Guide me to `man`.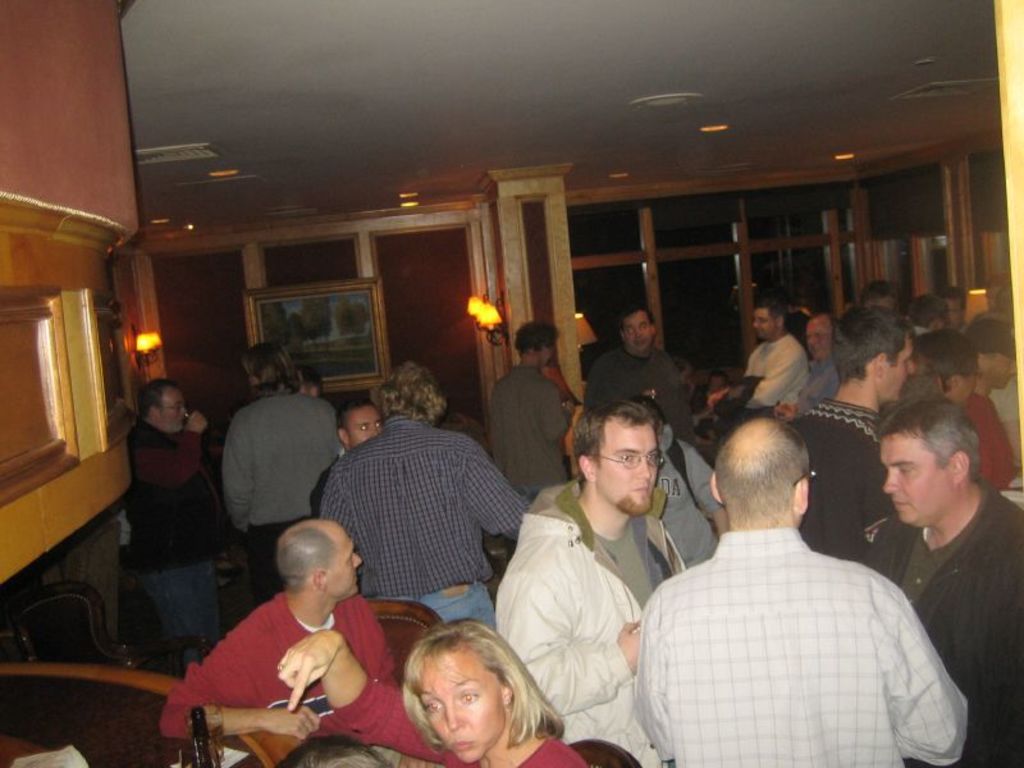
Guidance: <bbox>586, 307, 695, 426</bbox>.
